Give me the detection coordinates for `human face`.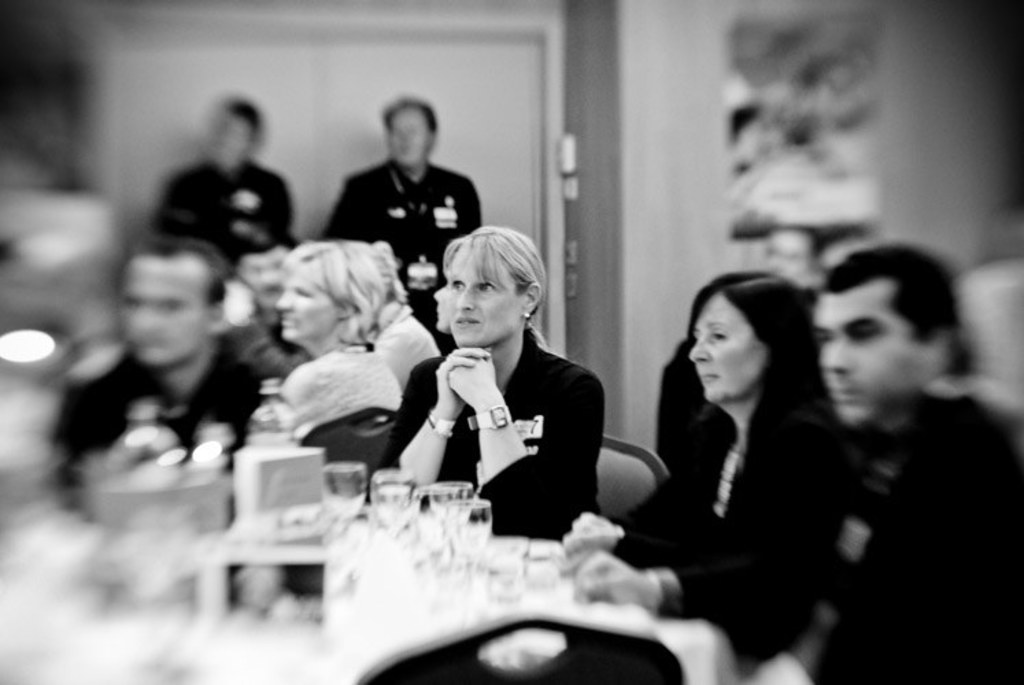
Rect(688, 299, 766, 403).
